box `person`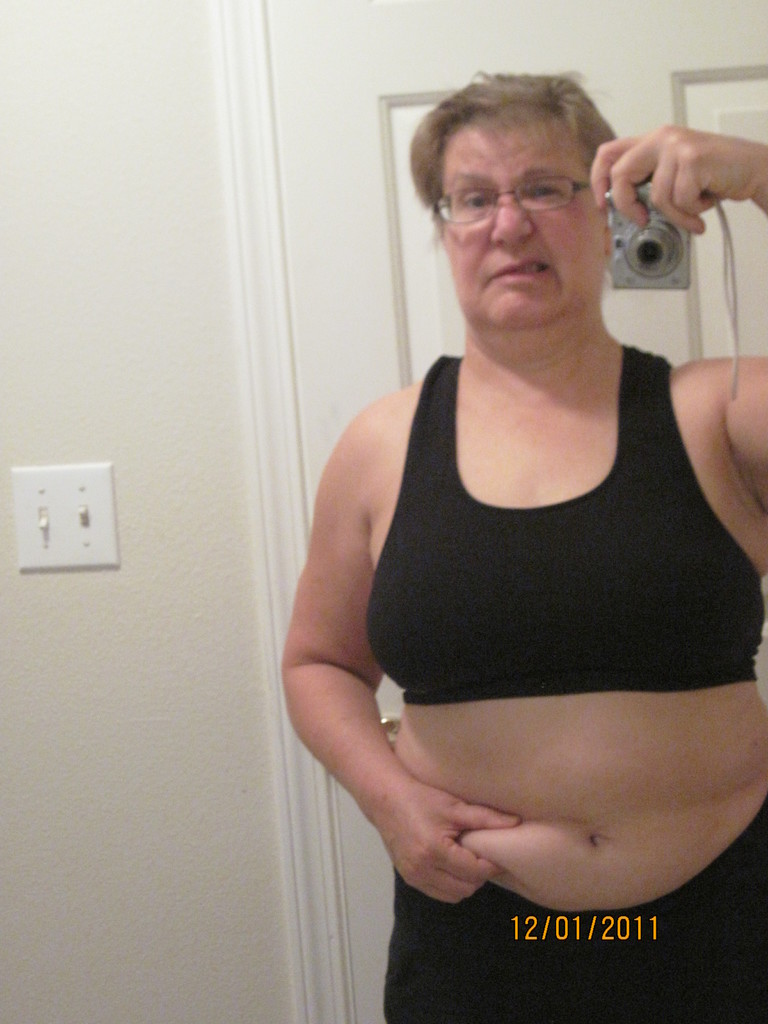
pyautogui.locateOnScreen(283, 71, 767, 1023)
